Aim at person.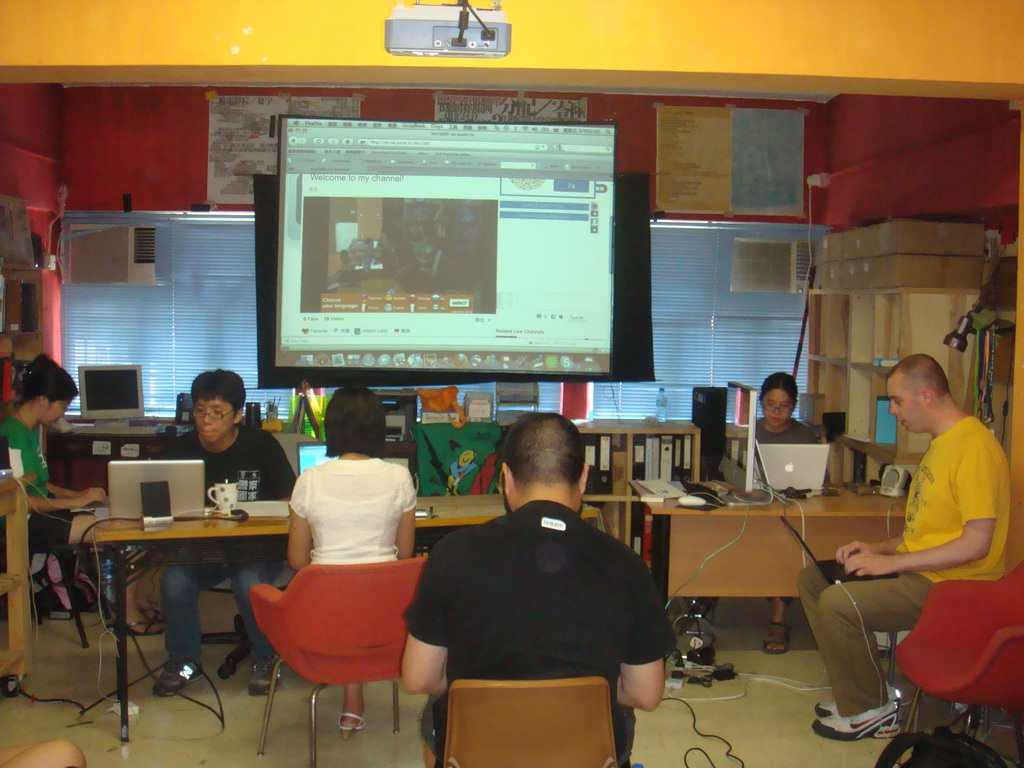
Aimed at 144, 369, 309, 701.
